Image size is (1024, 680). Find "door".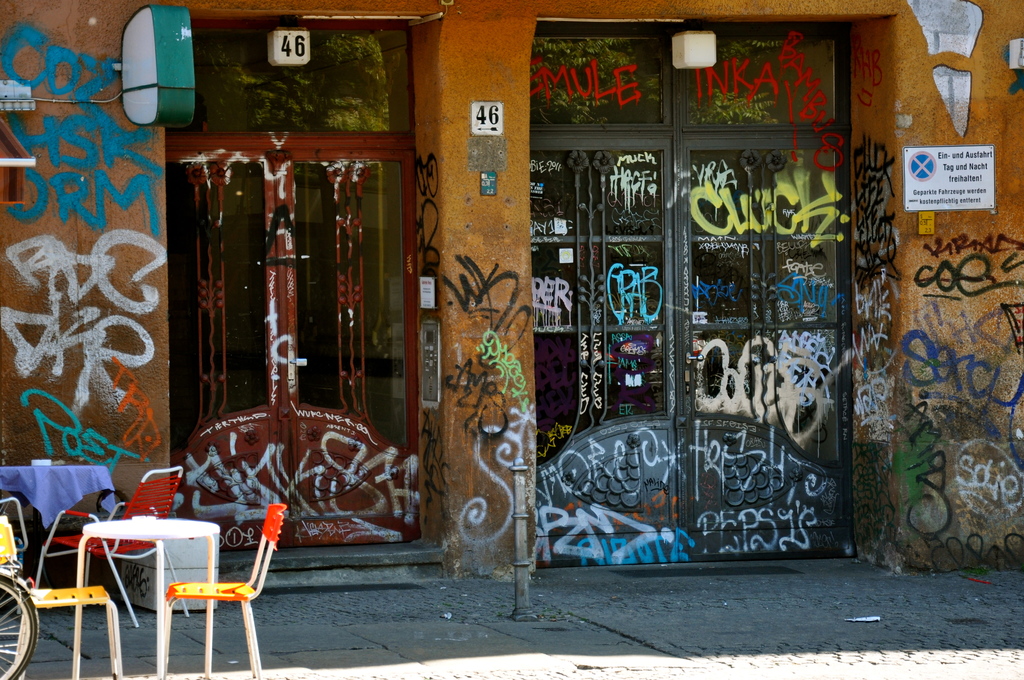
BBox(536, 24, 880, 560).
